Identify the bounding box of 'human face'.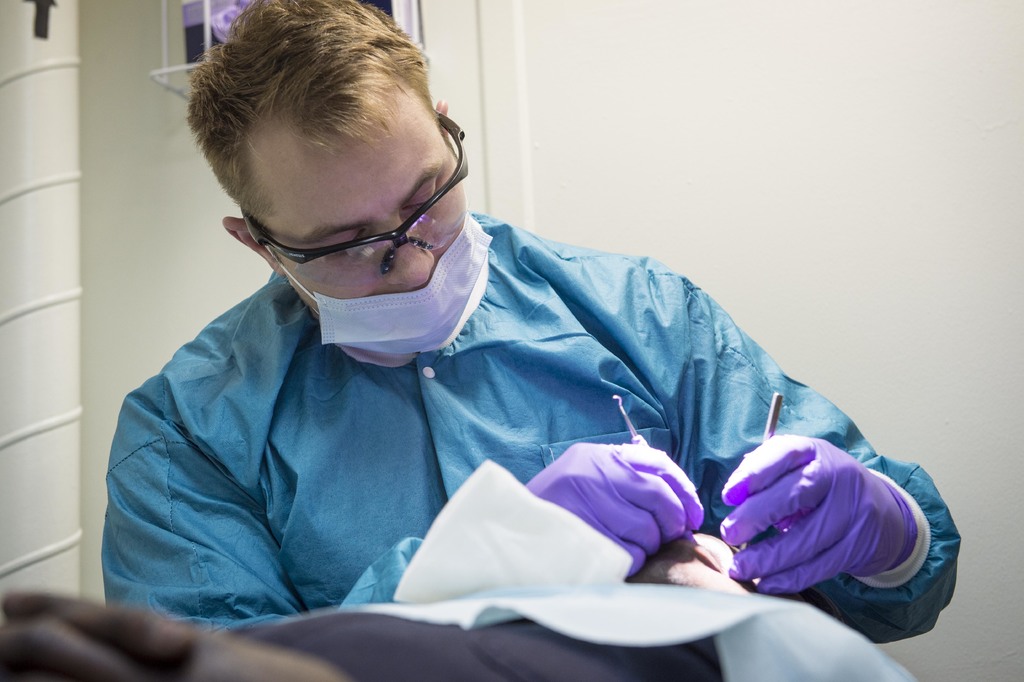
bbox=[252, 85, 470, 346].
